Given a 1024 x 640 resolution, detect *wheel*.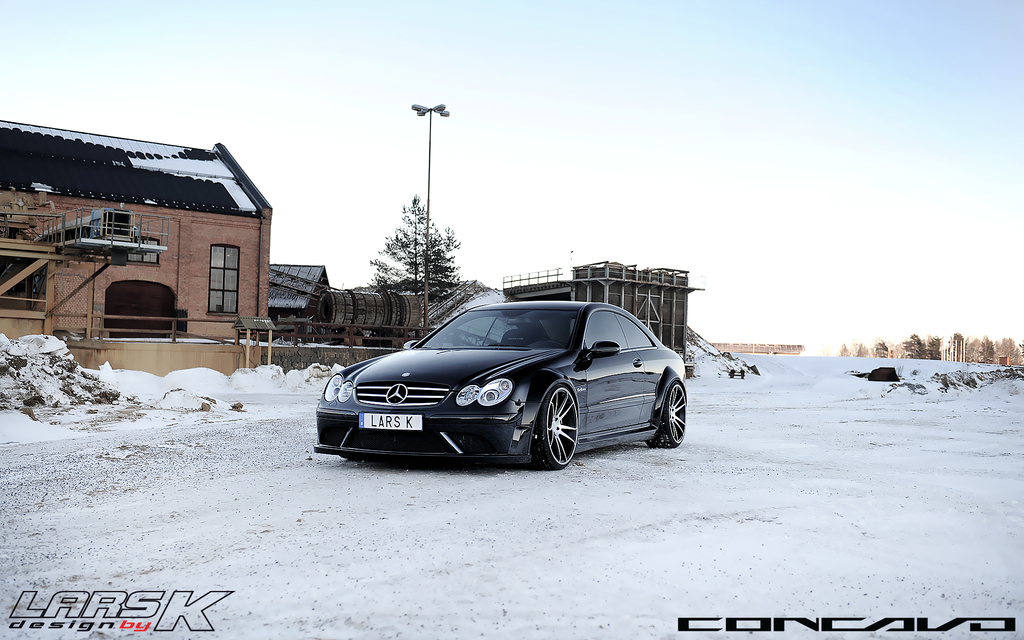
(x1=651, y1=379, x2=688, y2=445).
